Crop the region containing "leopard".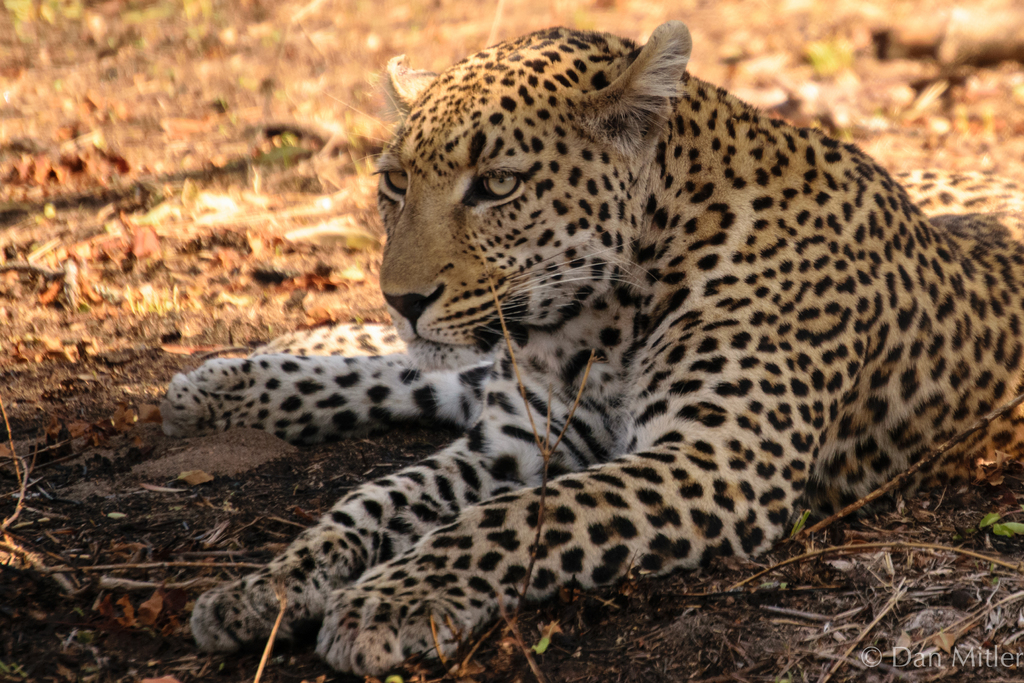
Crop region: l=152, t=18, r=1023, b=680.
